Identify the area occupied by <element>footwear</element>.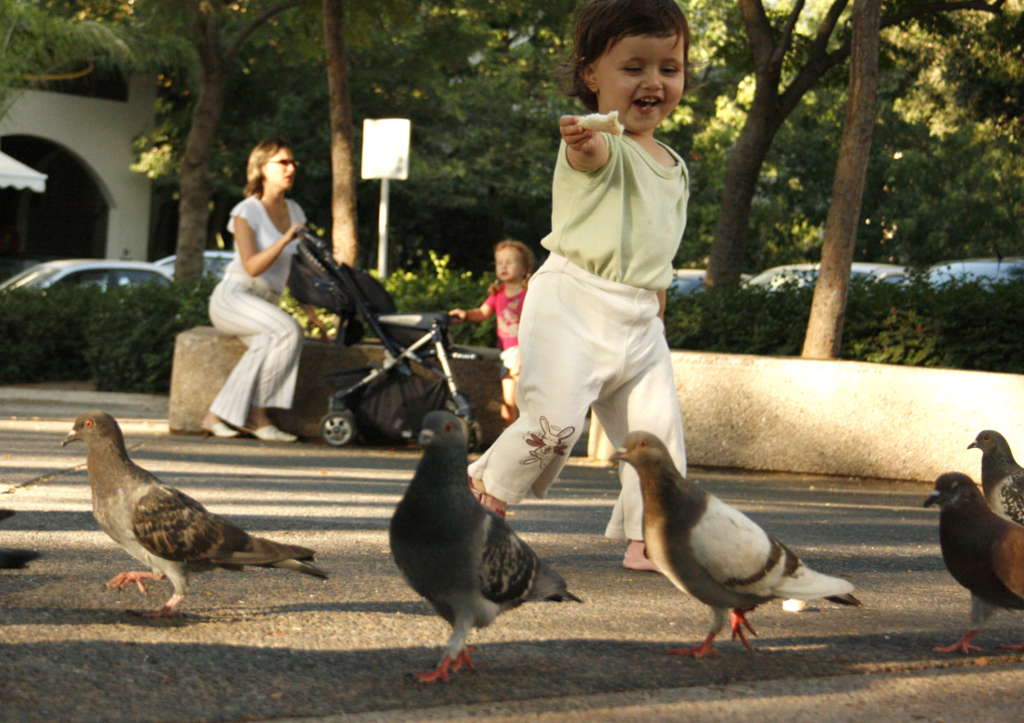
Area: (left=622, top=542, right=659, bottom=571).
